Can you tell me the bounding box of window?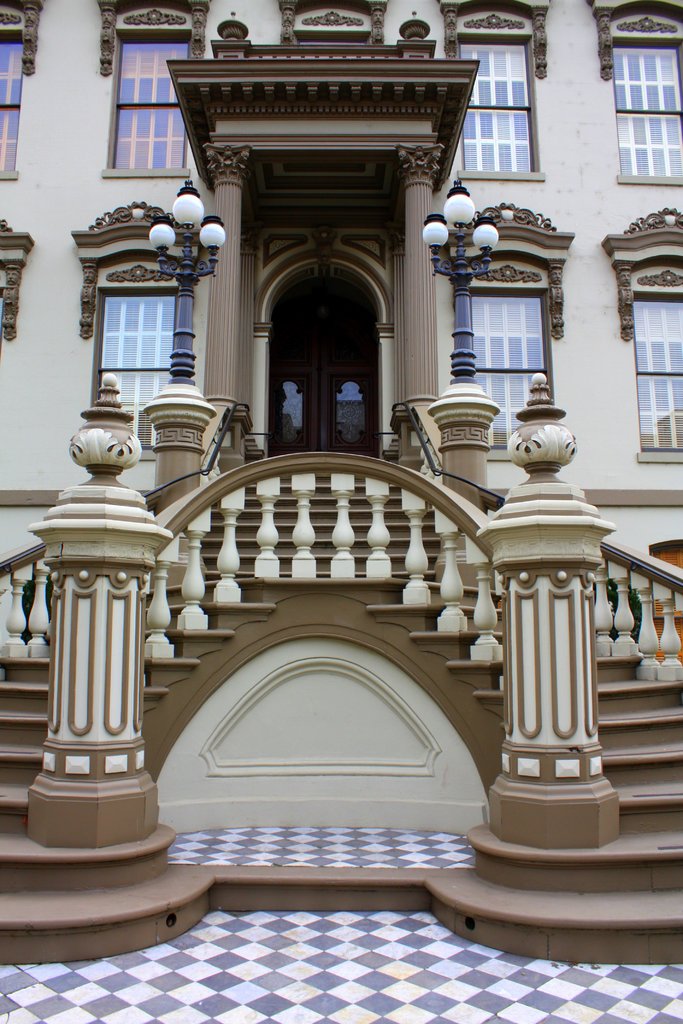
436 202 554 469.
